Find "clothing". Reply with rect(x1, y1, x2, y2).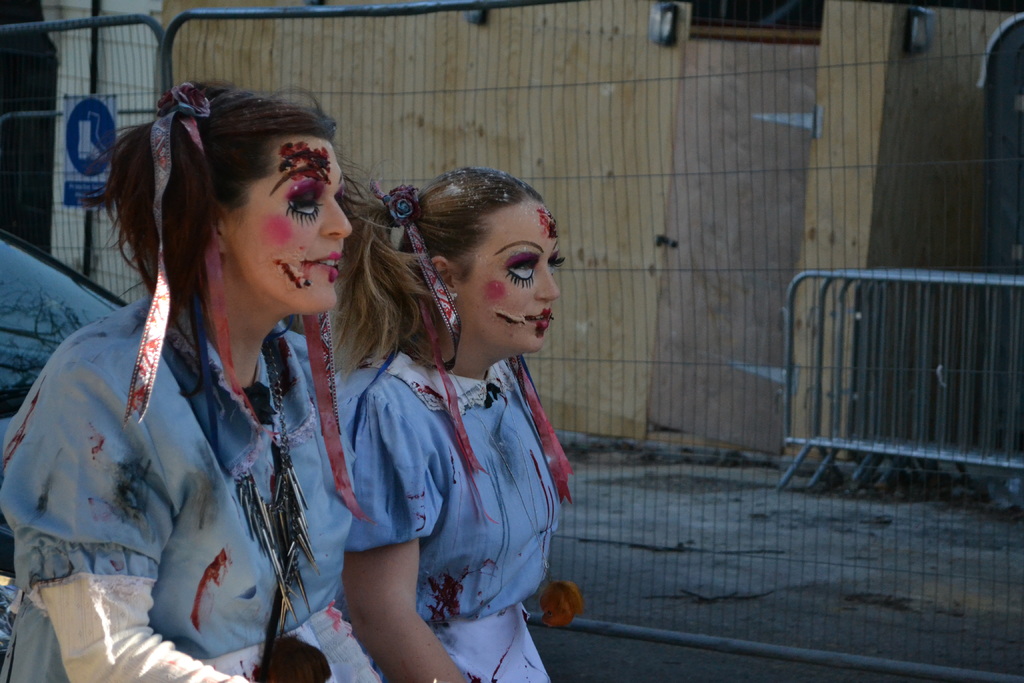
rect(48, 209, 364, 682).
